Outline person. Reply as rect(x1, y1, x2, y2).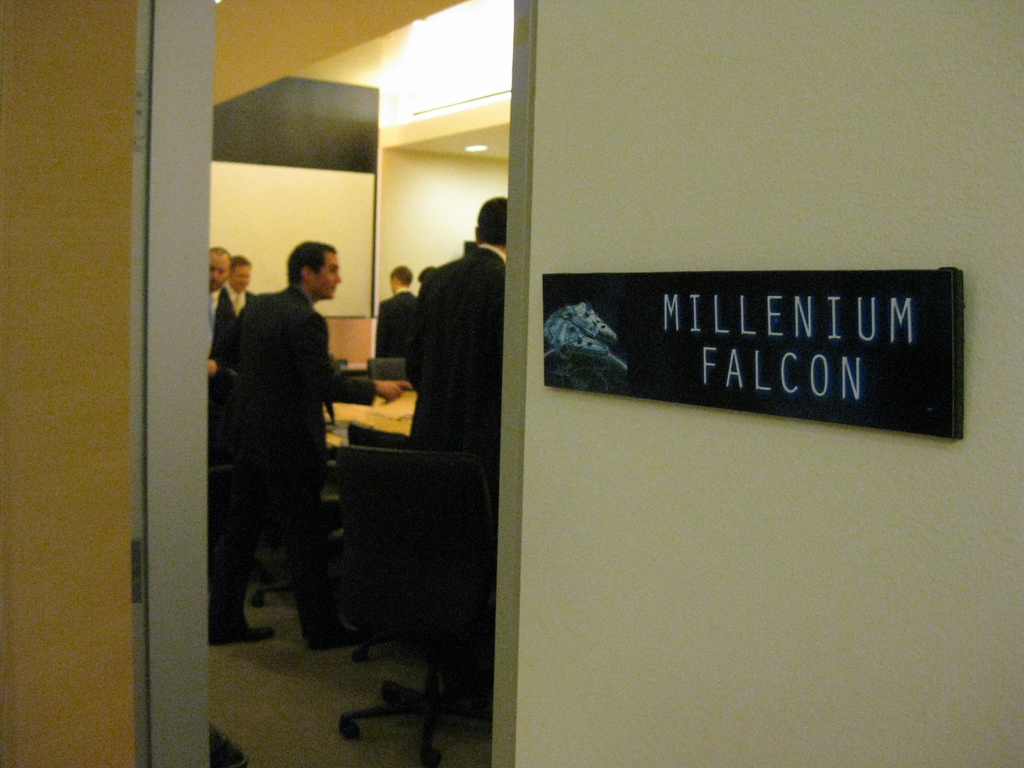
rect(394, 193, 524, 502).
